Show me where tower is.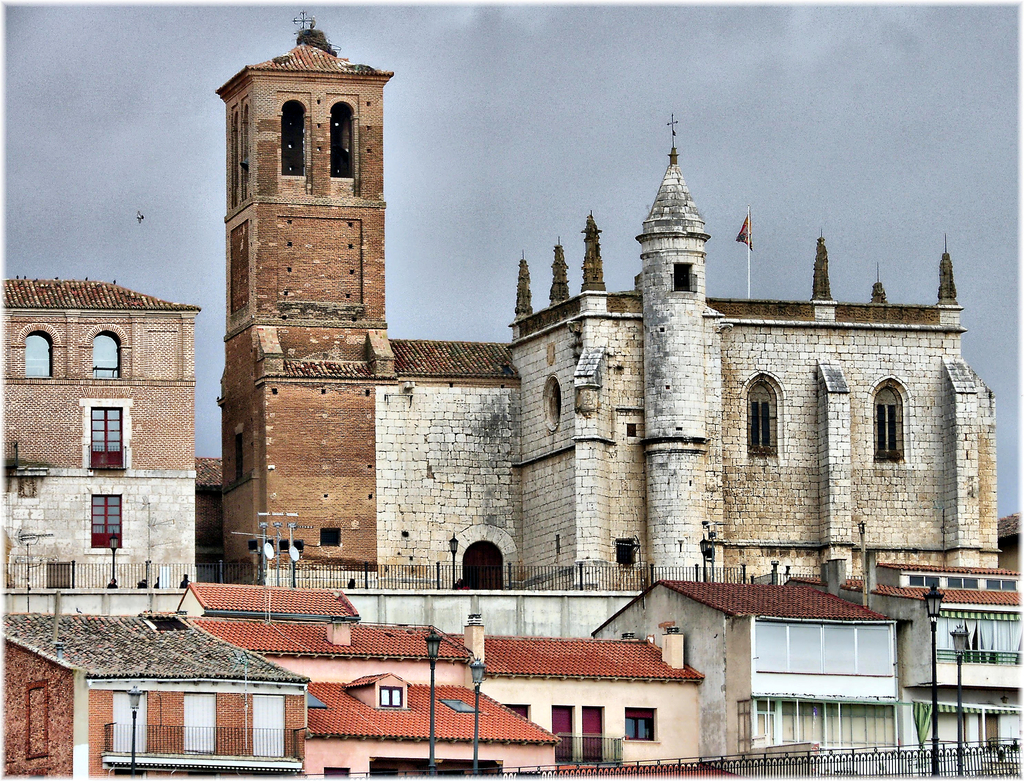
tower is at Rect(506, 255, 532, 318).
